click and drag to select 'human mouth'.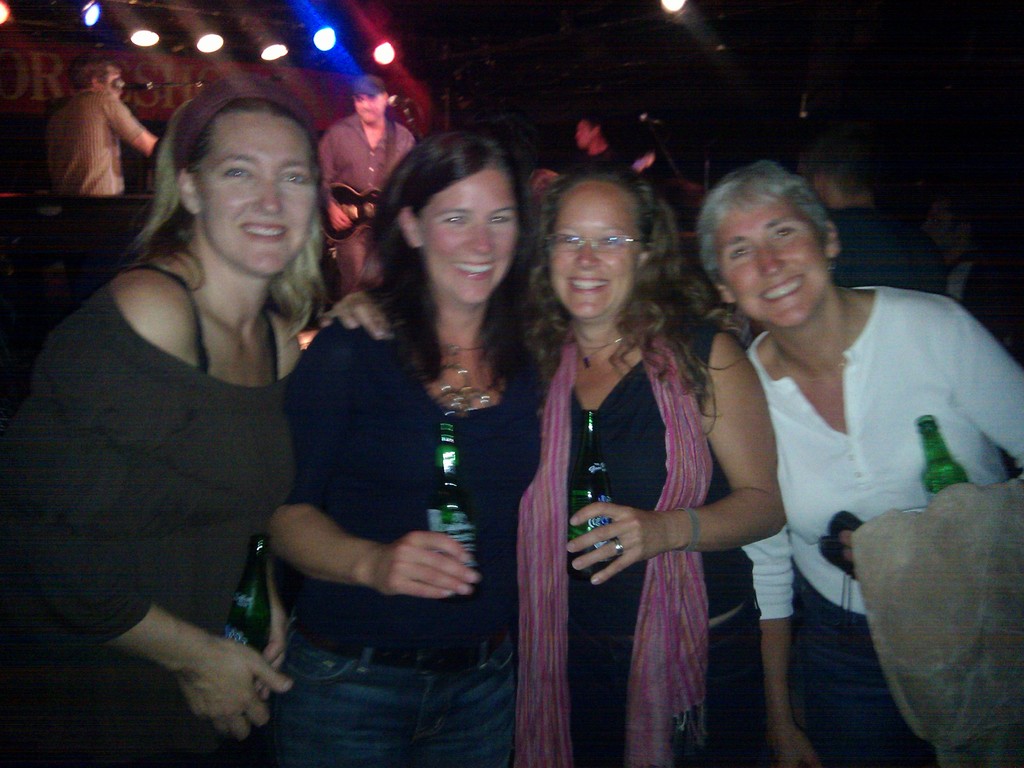
Selection: BBox(763, 273, 808, 304).
